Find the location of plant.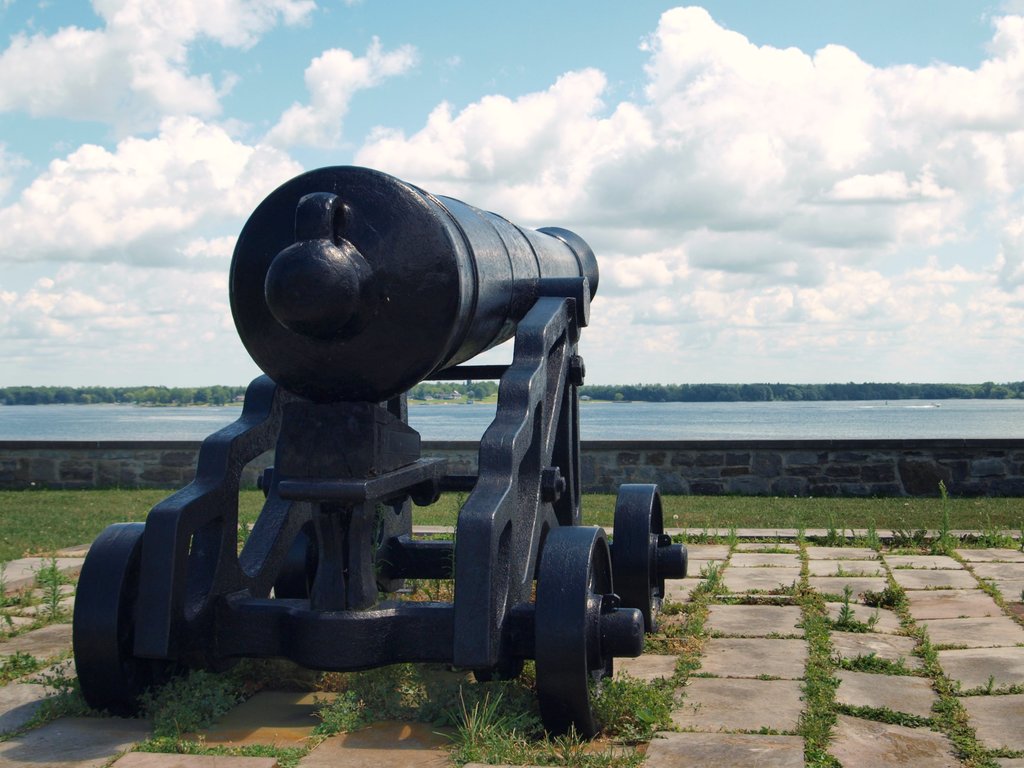
Location: bbox=(579, 489, 614, 527).
